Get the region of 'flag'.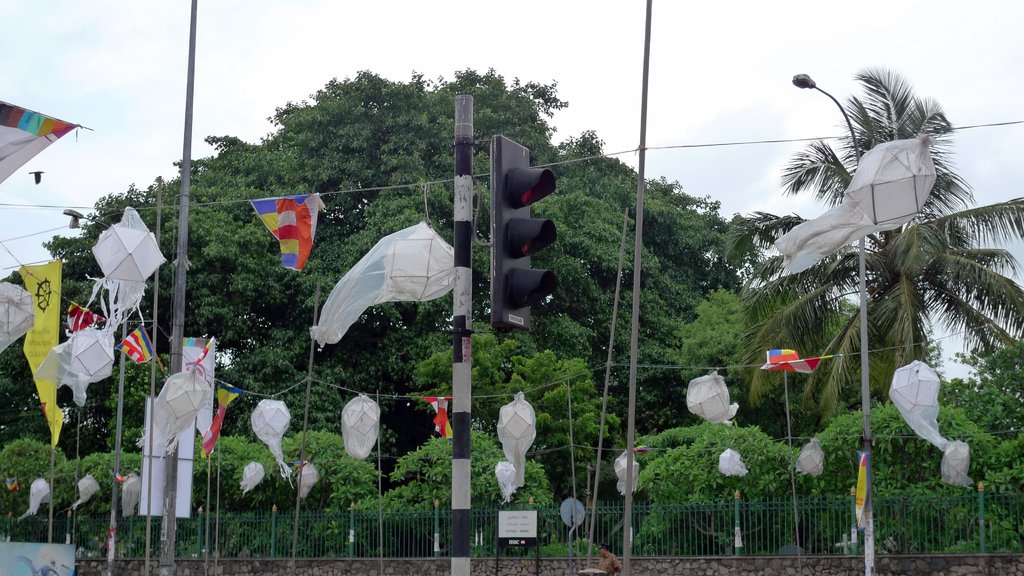
[x1=243, y1=180, x2=320, y2=273].
